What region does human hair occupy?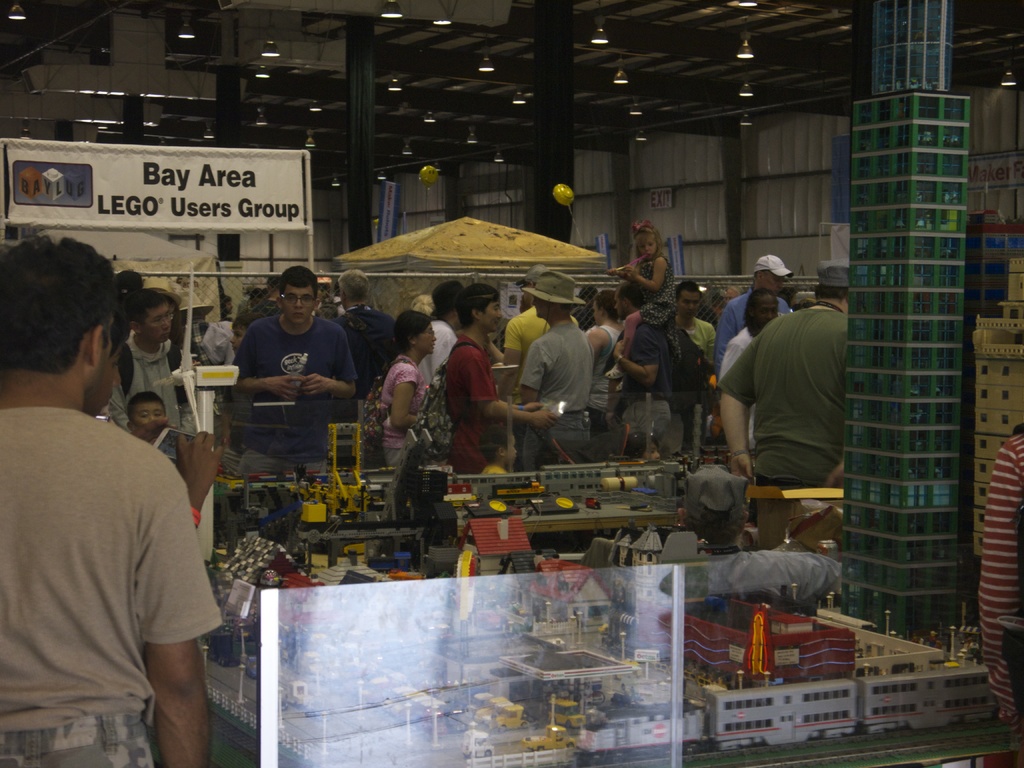
{"left": 337, "top": 269, "right": 368, "bottom": 304}.
